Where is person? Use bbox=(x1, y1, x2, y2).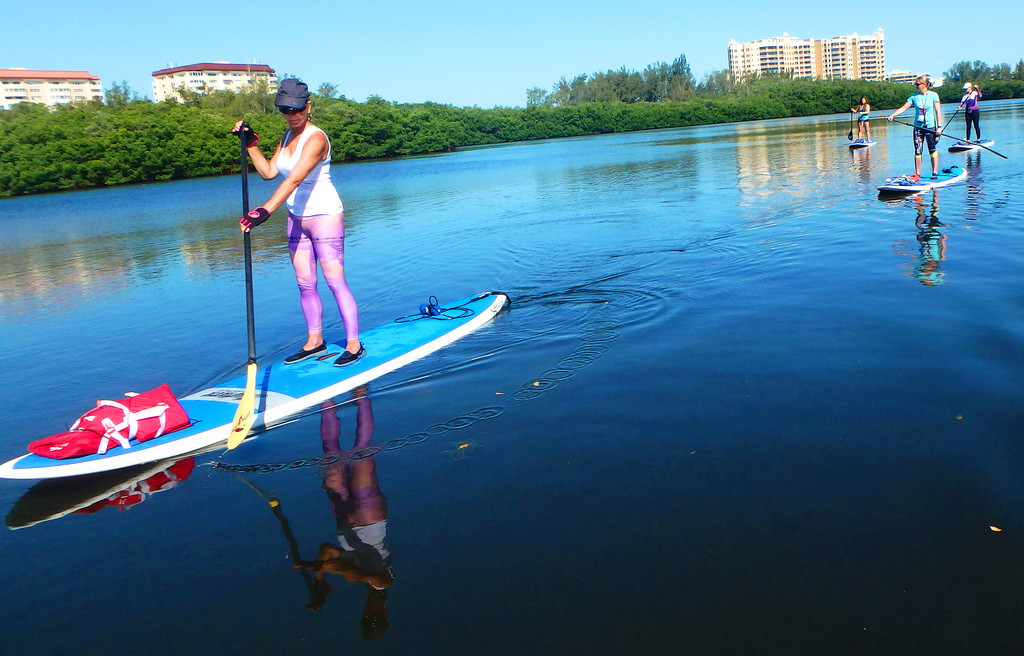
bbox=(849, 98, 869, 142).
